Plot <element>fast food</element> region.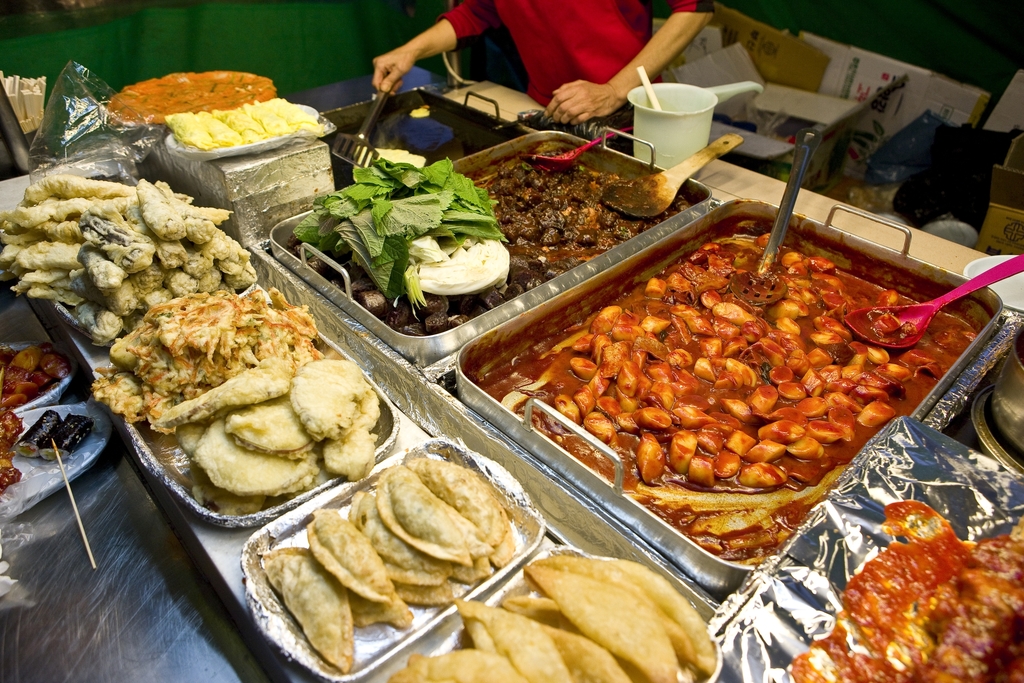
Plotted at 98,298,312,431.
